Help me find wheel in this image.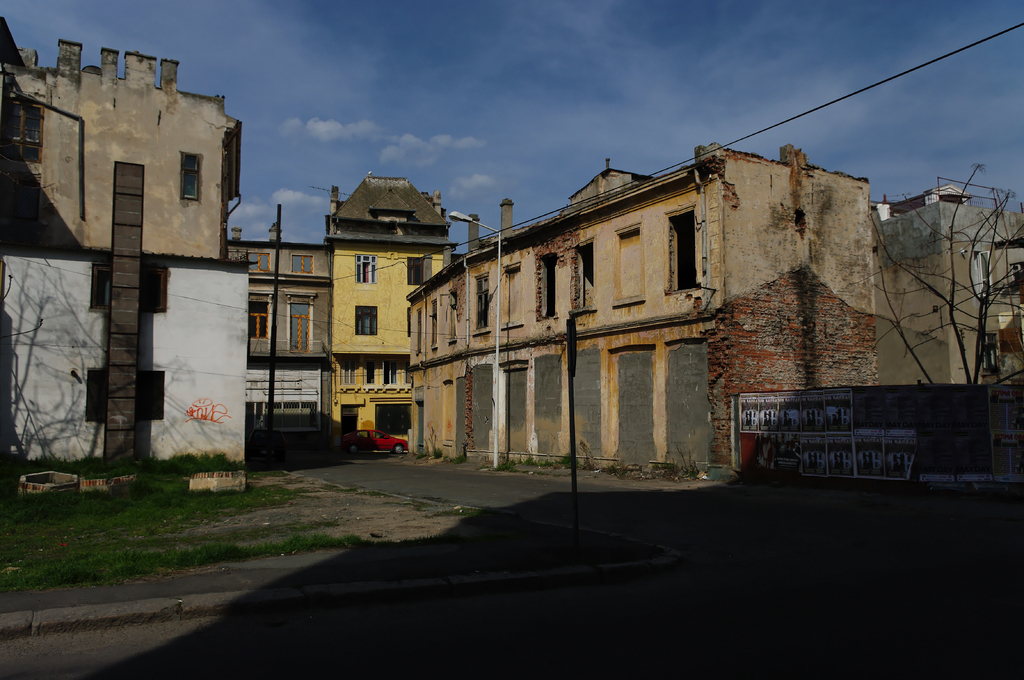
Found it: l=348, t=443, r=360, b=454.
